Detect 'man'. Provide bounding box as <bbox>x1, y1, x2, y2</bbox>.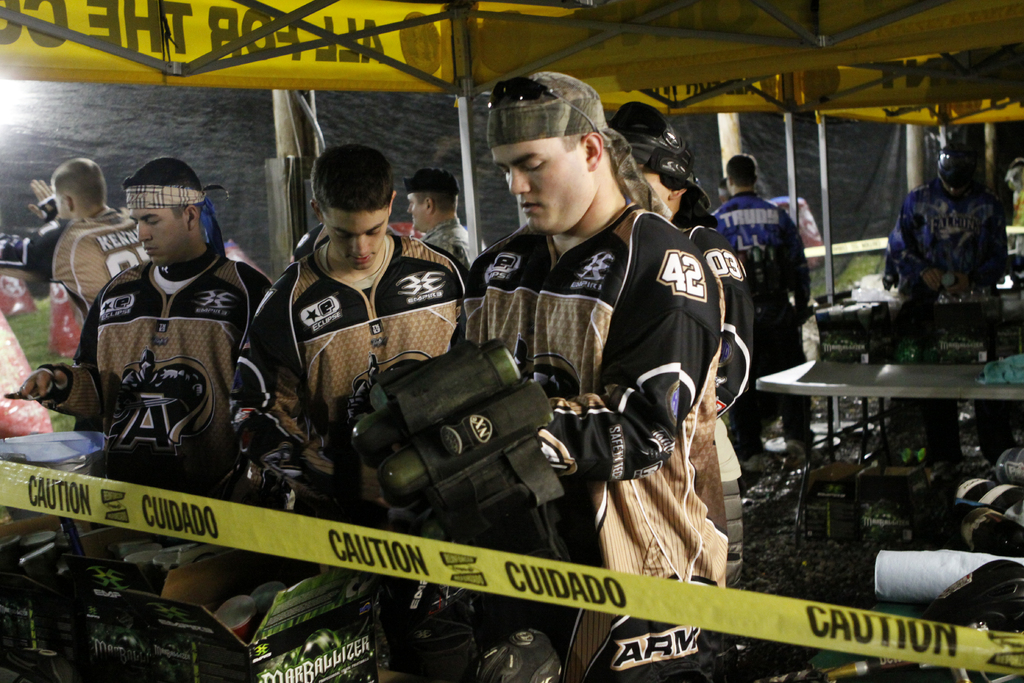
<bbox>463, 74, 746, 682</bbox>.
